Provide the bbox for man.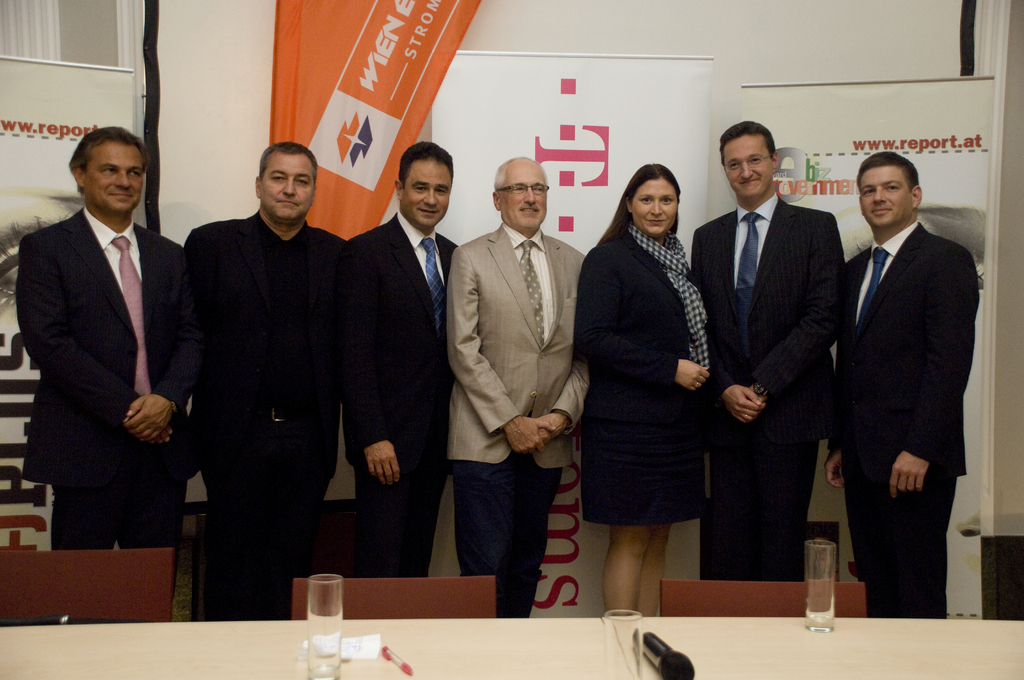
(x1=447, y1=158, x2=595, y2=620).
